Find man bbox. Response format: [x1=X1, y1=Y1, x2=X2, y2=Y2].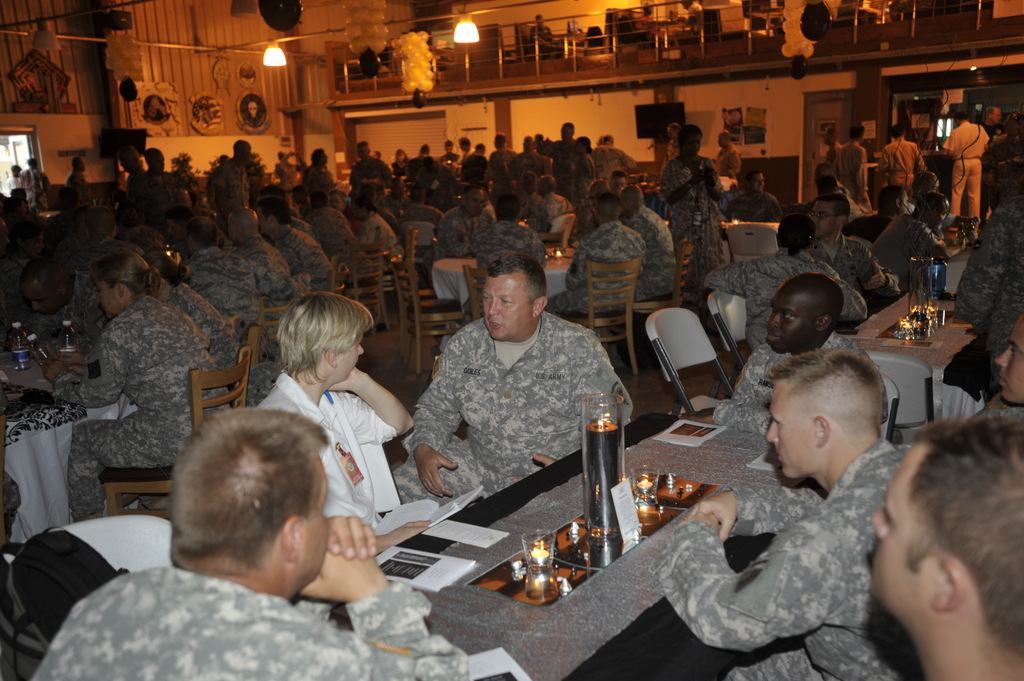
[x1=3, y1=253, x2=100, y2=343].
